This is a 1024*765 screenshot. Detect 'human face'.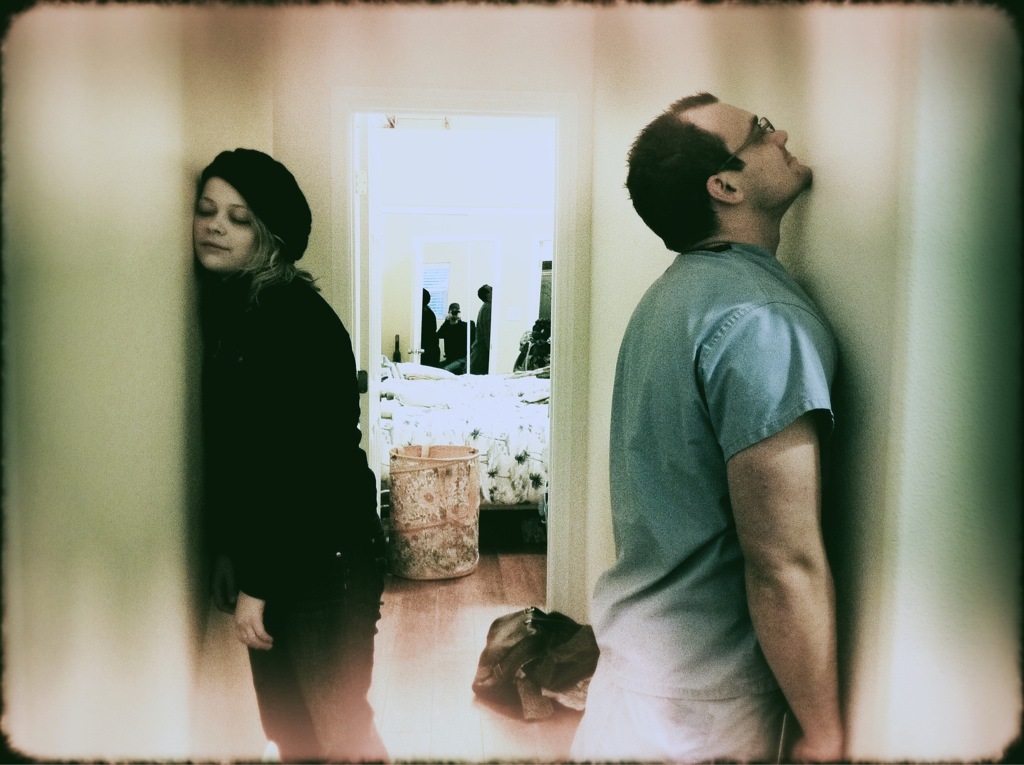
pyautogui.locateOnScreen(717, 101, 813, 208).
